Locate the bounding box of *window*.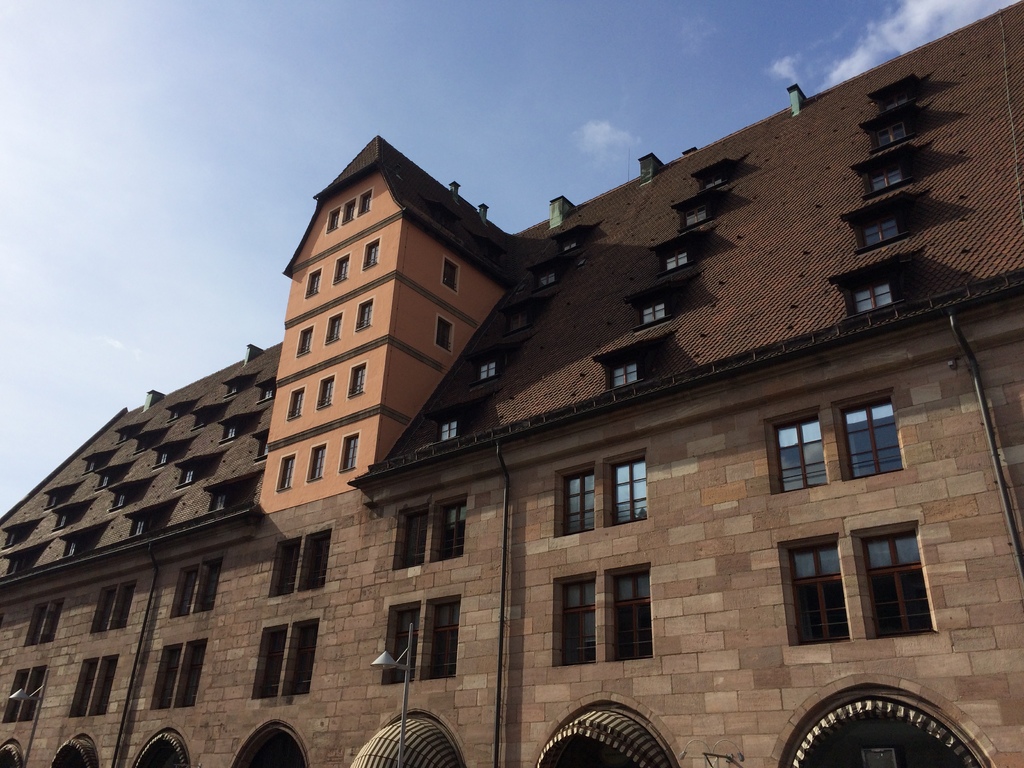
Bounding box: [left=90, top=653, right=120, bottom=715].
